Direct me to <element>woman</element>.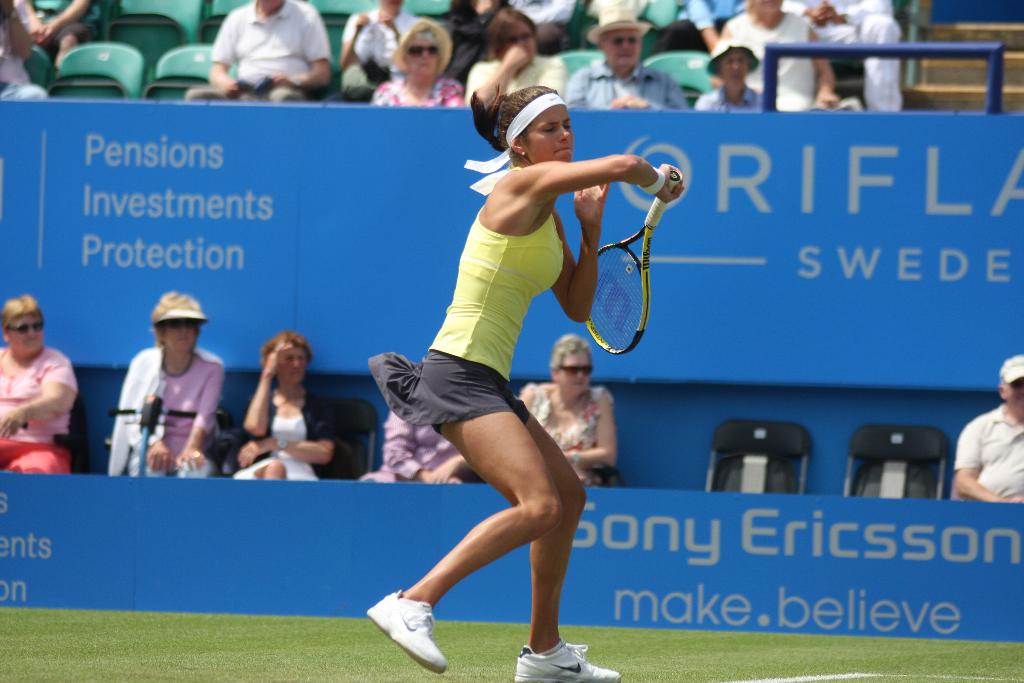
Direction: 382, 21, 479, 111.
